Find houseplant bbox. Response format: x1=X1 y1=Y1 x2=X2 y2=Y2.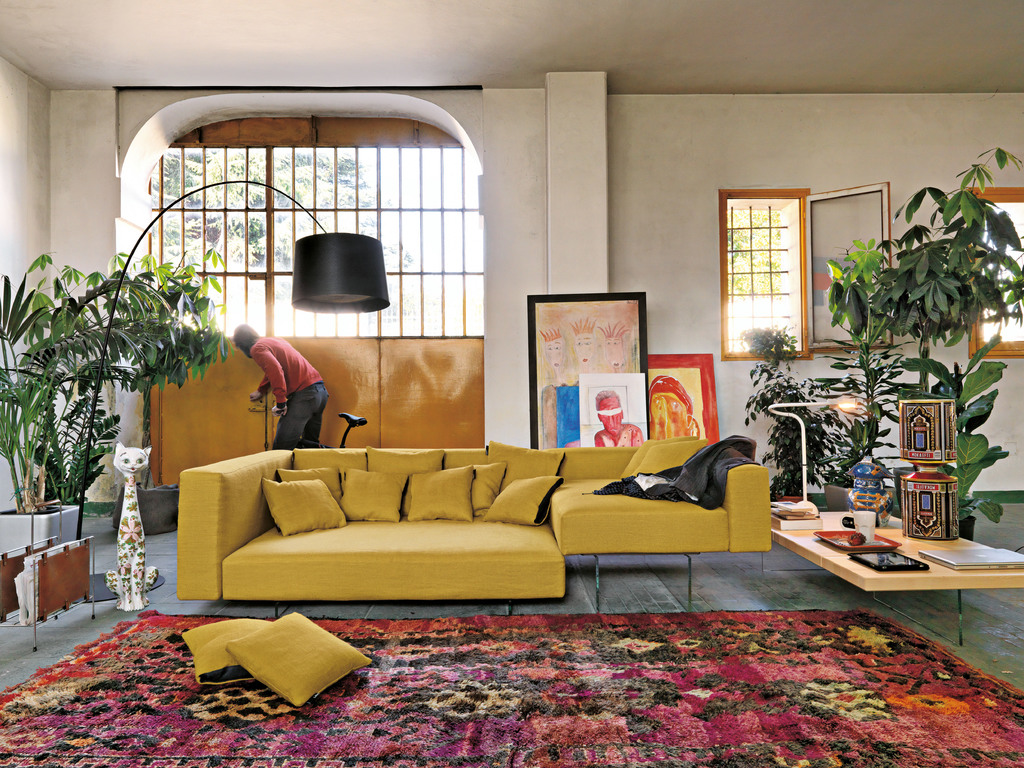
x1=874 y1=145 x2=1023 y2=542.
